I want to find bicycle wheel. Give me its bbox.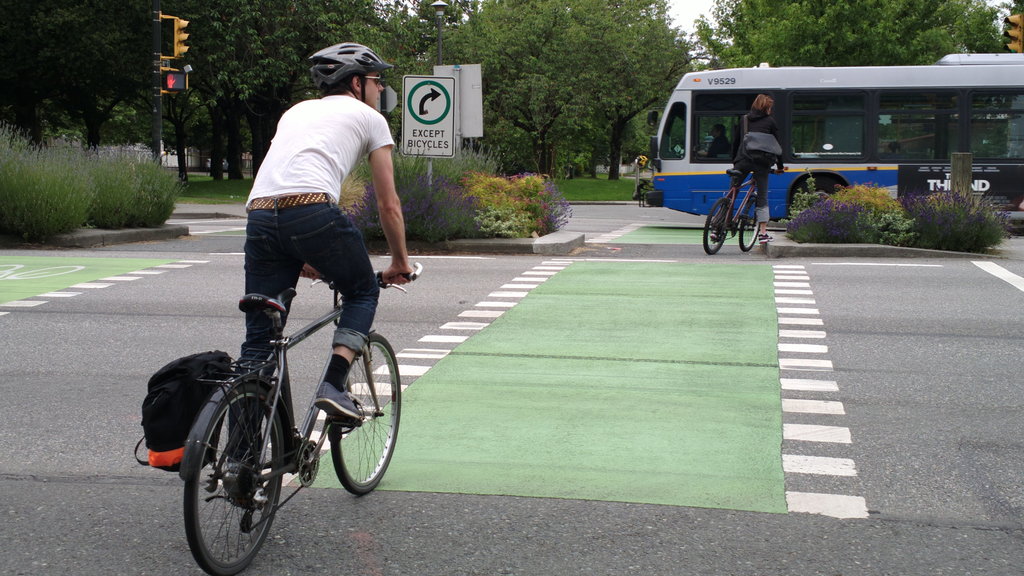
crop(335, 335, 401, 495).
